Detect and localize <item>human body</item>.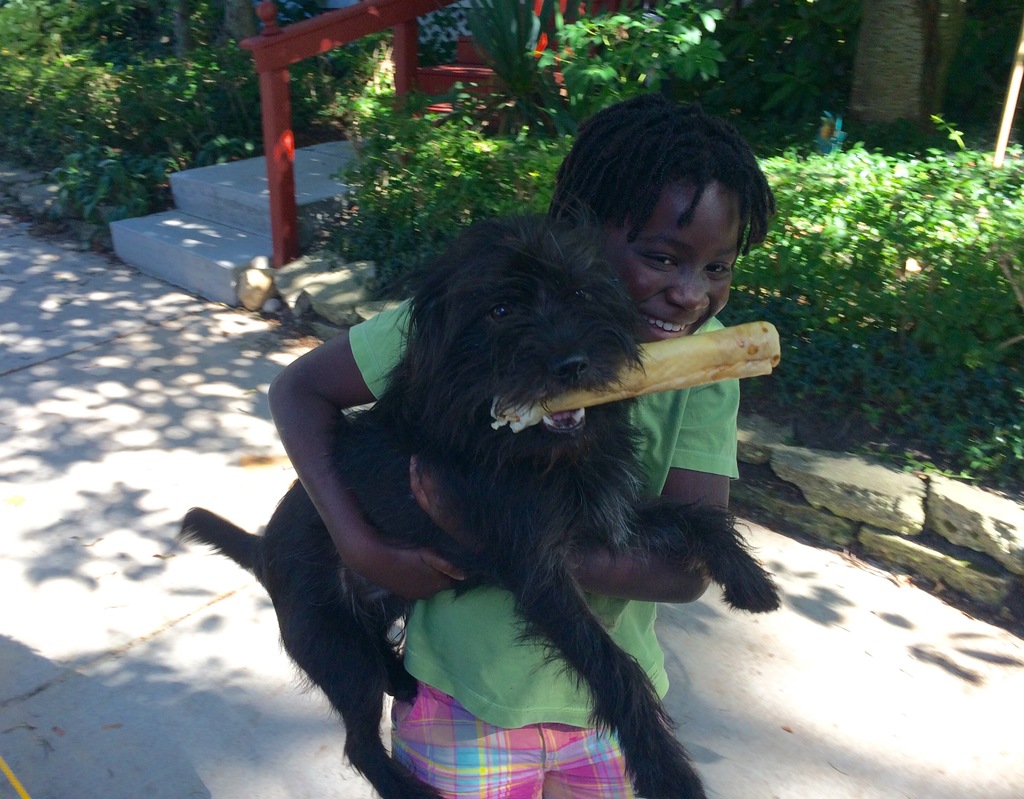
Localized at bbox=[266, 97, 744, 798].
